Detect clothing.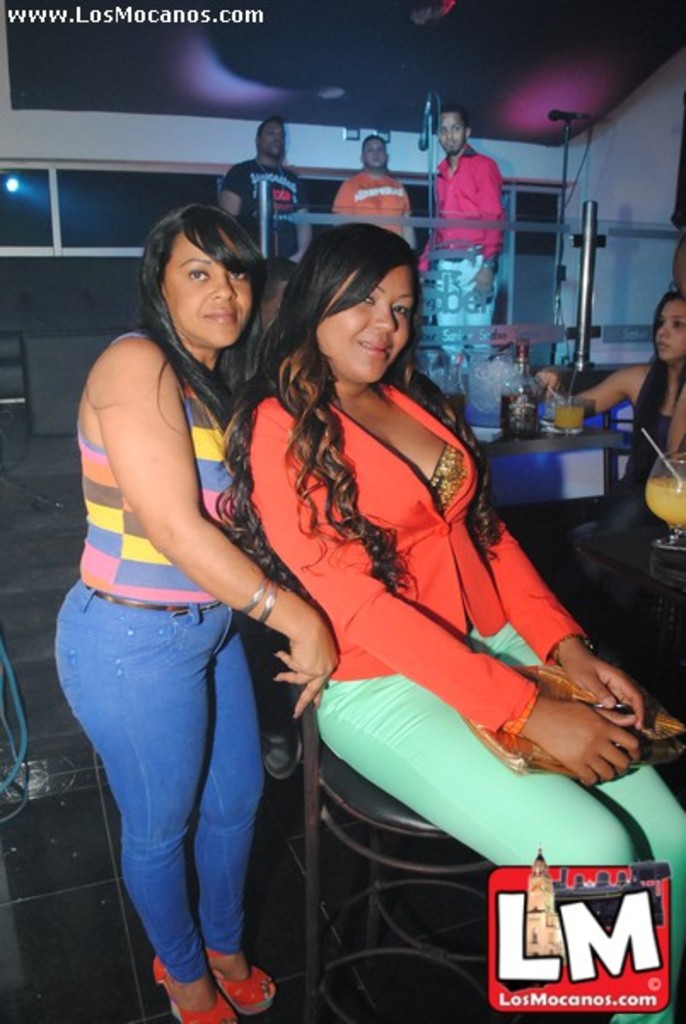
Detected at box(48, 328, 271, 978).
